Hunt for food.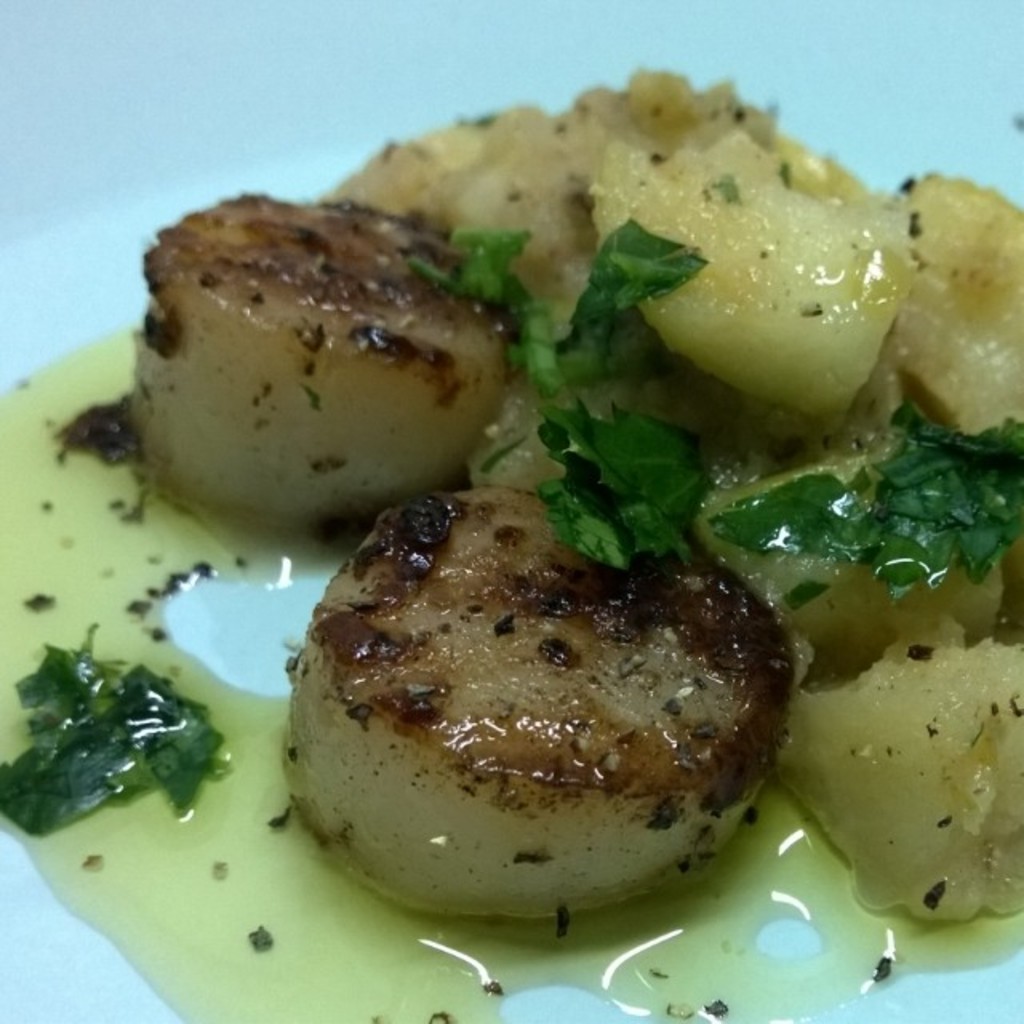
Hunted down at (296,493,782,938).
